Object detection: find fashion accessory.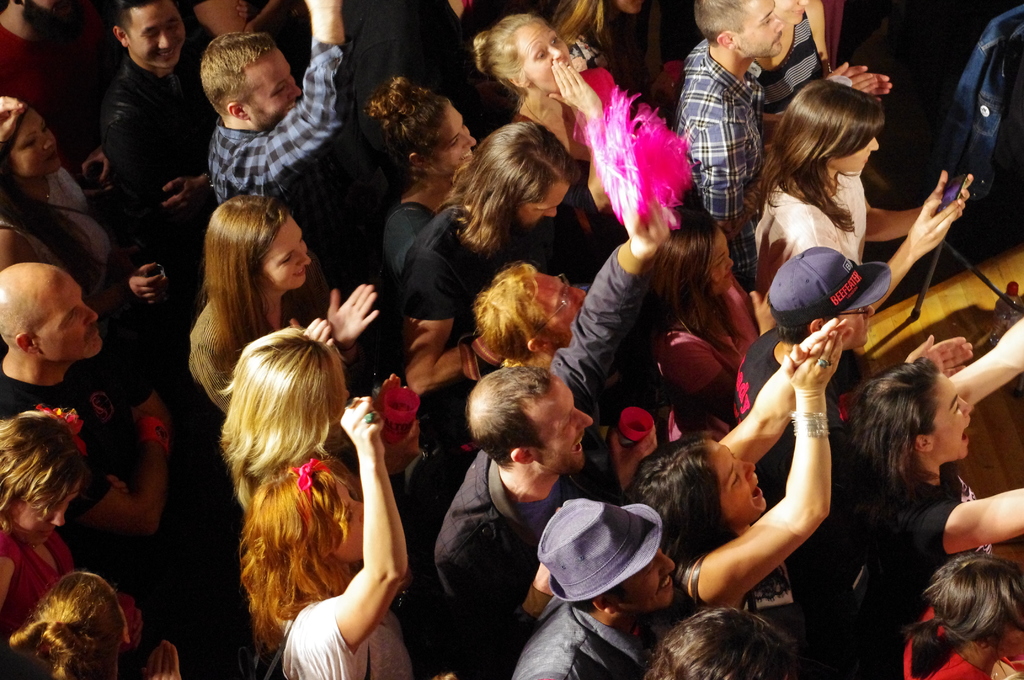
region(361, 412, 376, 426).
